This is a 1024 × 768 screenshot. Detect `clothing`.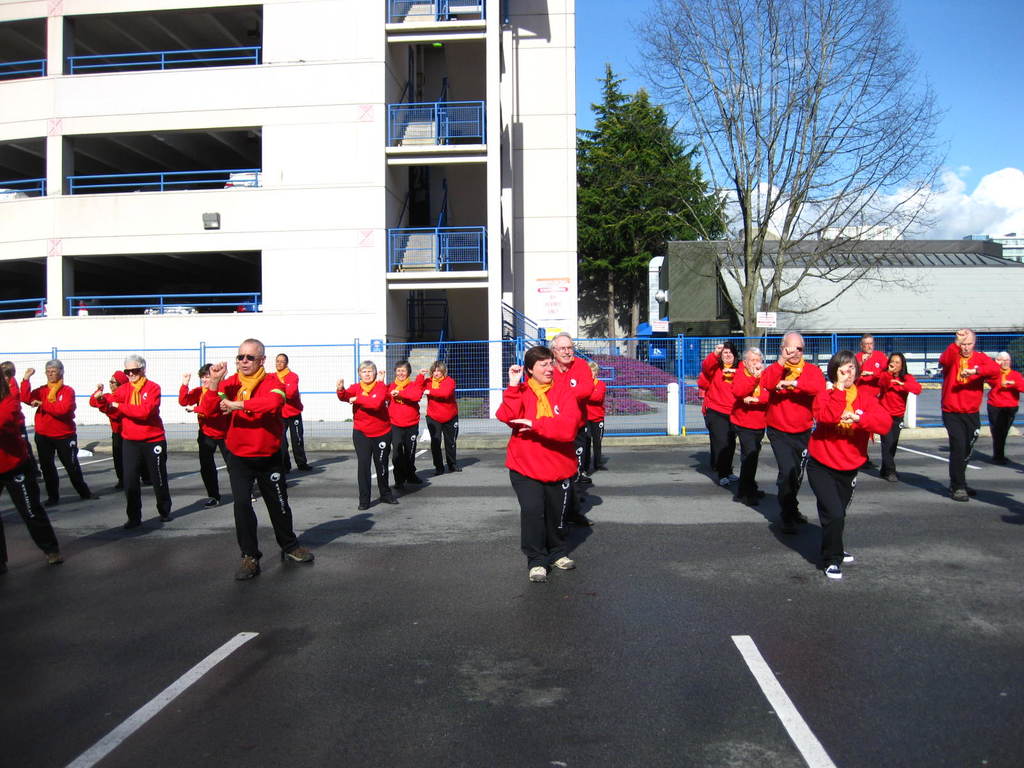
(left=79, top=389, right=119, bottom=487).
